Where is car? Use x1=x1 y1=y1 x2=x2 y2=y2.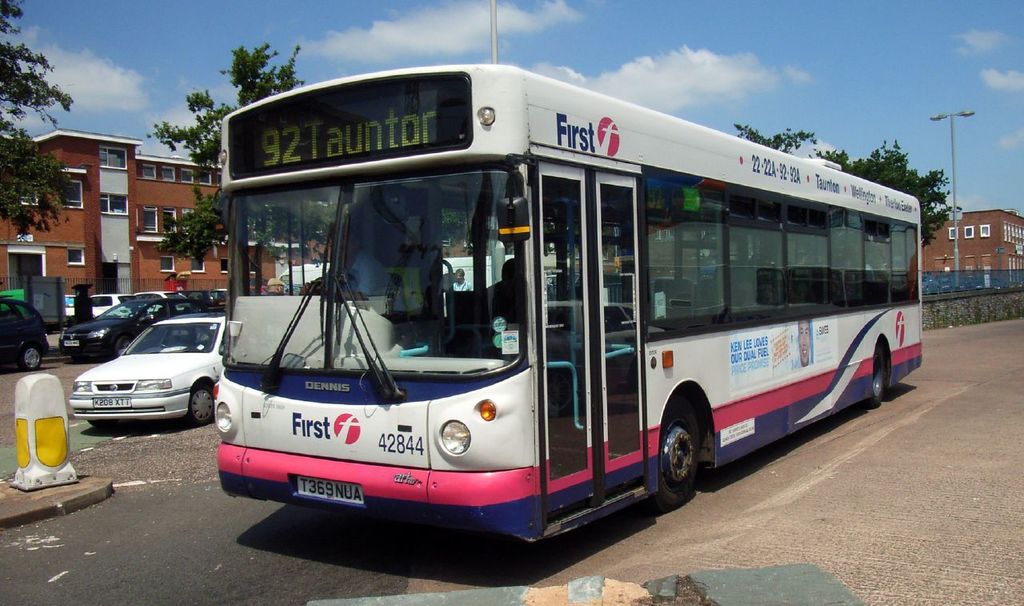
x1=68 y1=315 x2=226 y2=432.
